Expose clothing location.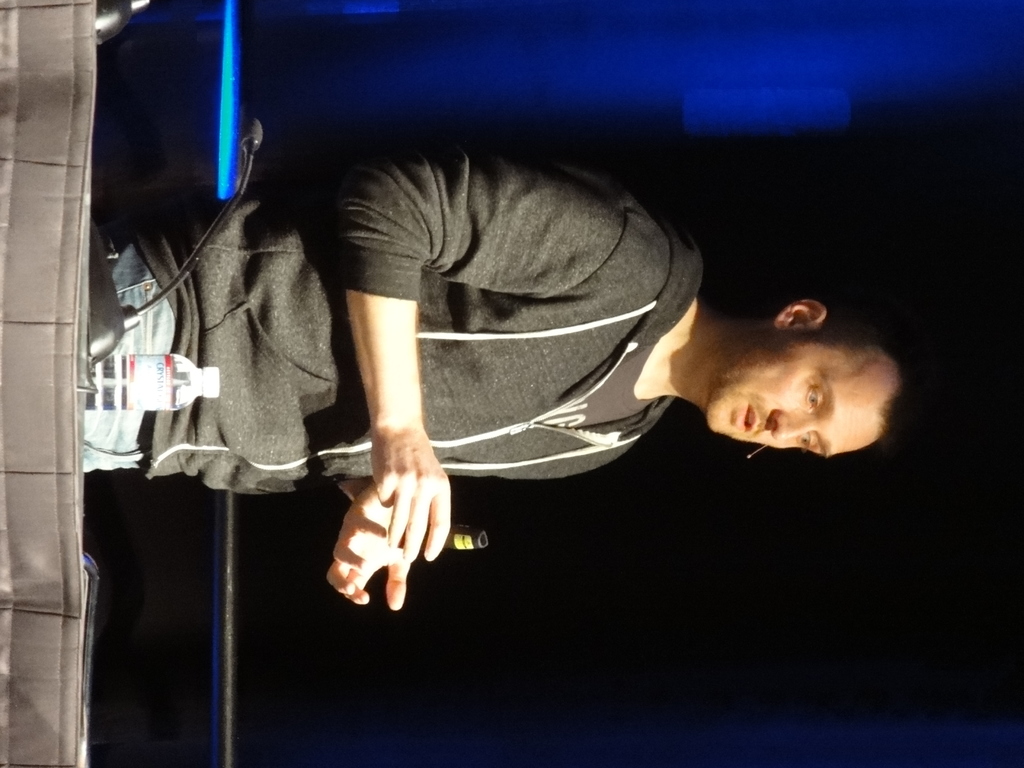
Exposed at x1=82, y1=146, x2=706, y2=493.
